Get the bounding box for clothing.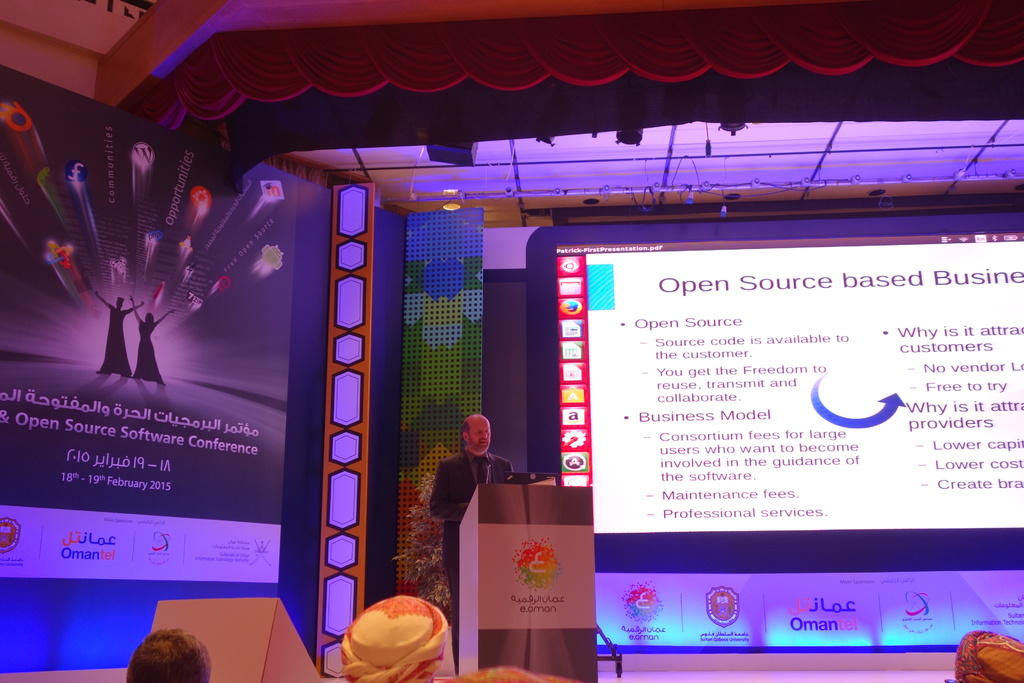
<bbox>427, 451, 517, 672</bbox>.
